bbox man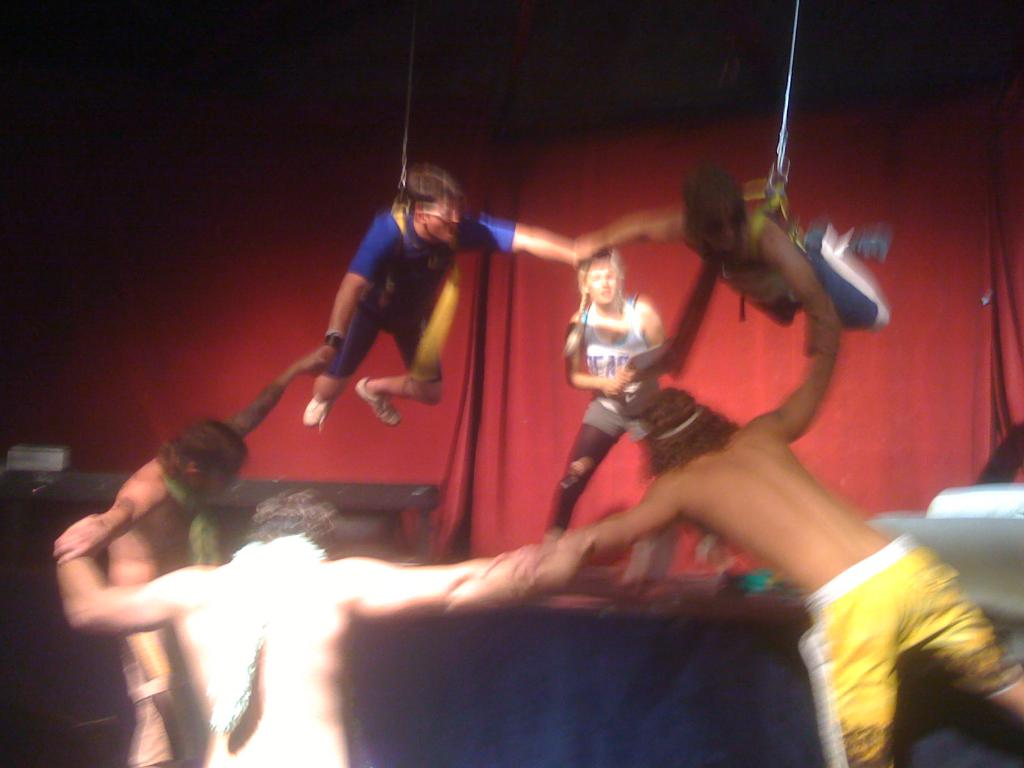
[534,349,1023,767]
